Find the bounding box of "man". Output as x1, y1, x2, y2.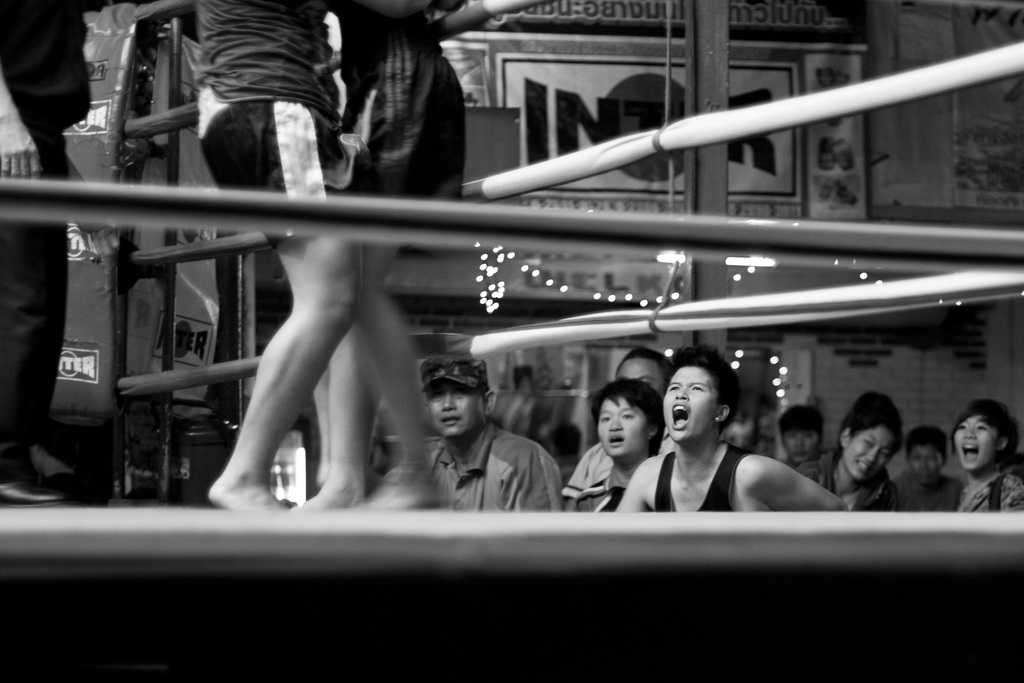
562, 345, 684, 502.
